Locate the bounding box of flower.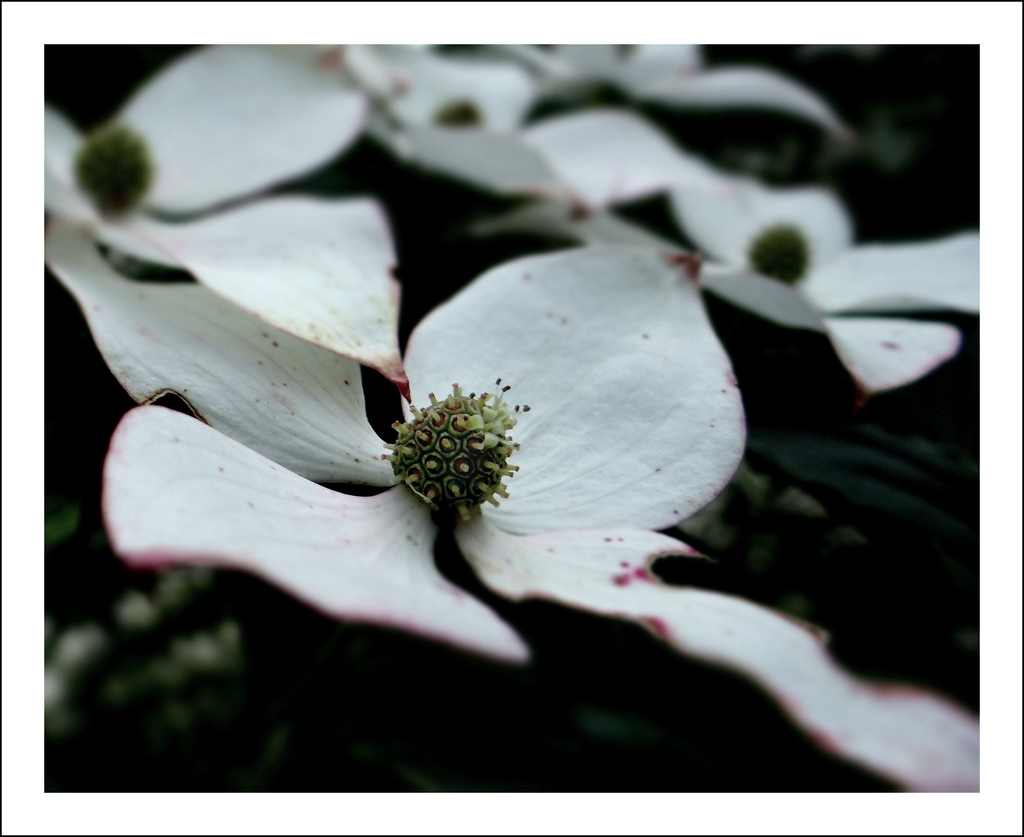
Bounding box: [x1=347, y1=44, x2=845, y2=202].
